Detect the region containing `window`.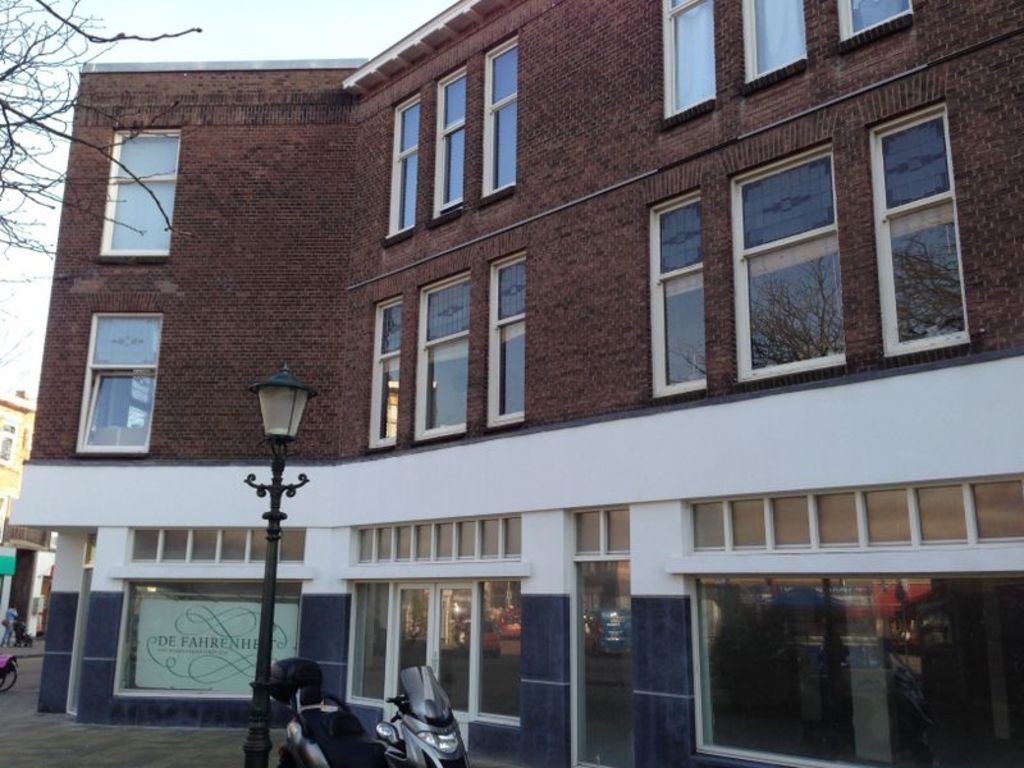
[735,0,813,99].
